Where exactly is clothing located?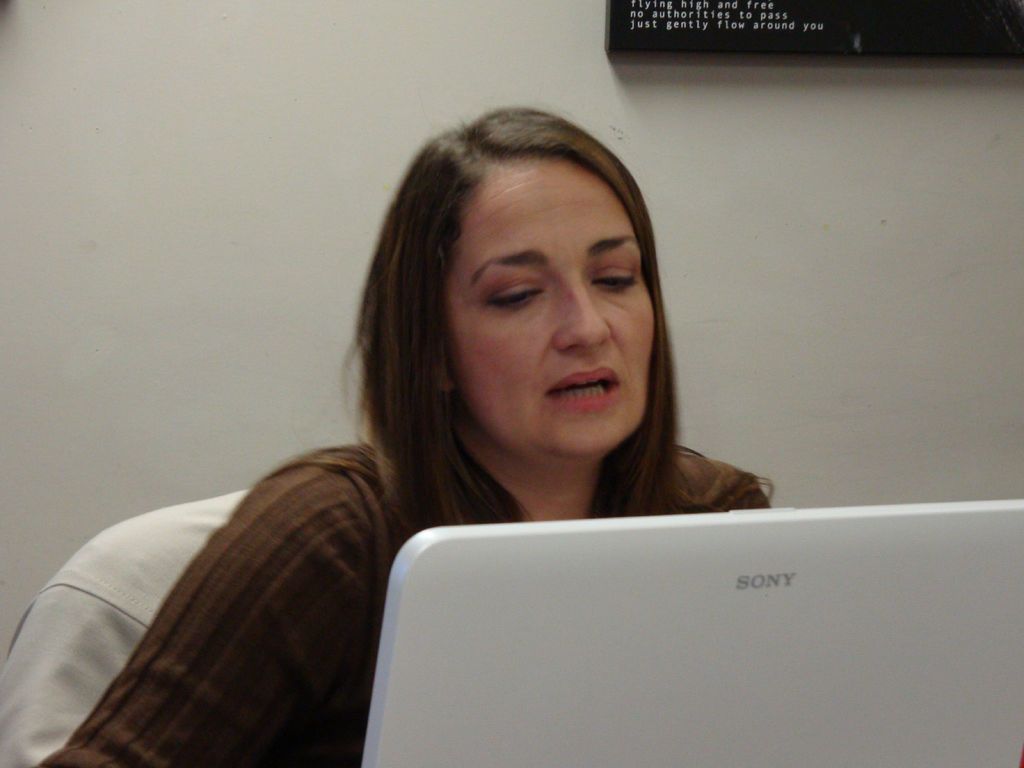
Its bounding box is [left=32, top=441, right=778, bottom=767].
